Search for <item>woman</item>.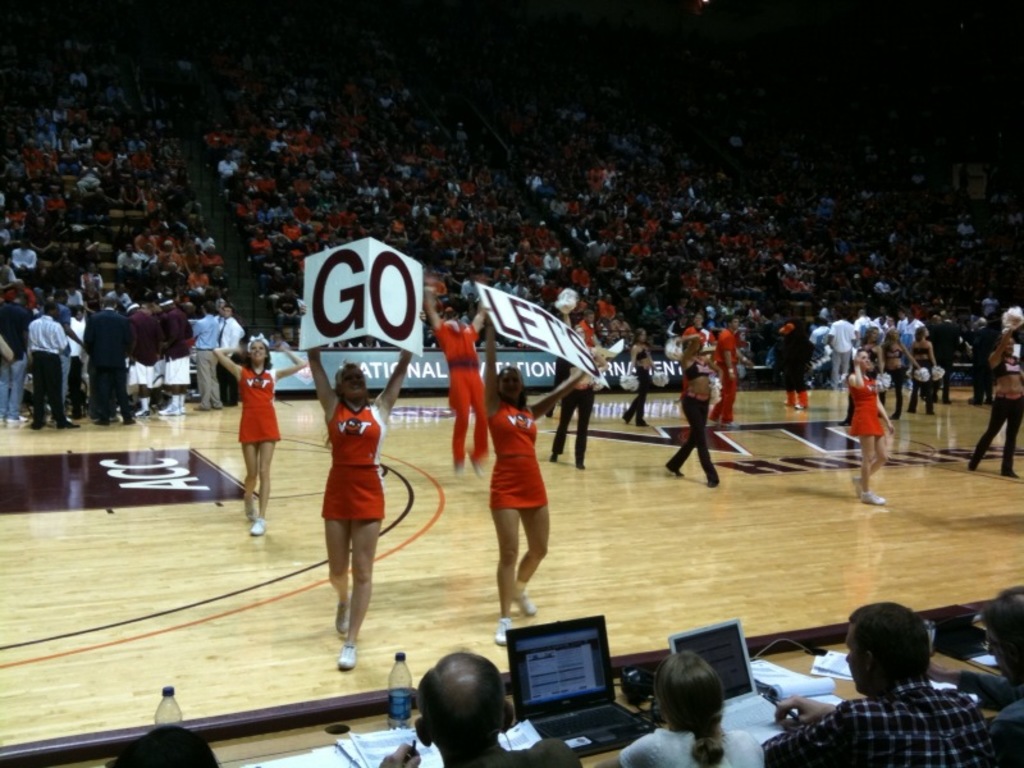
Found at left=488, top=315, right=596, bottom=646.
